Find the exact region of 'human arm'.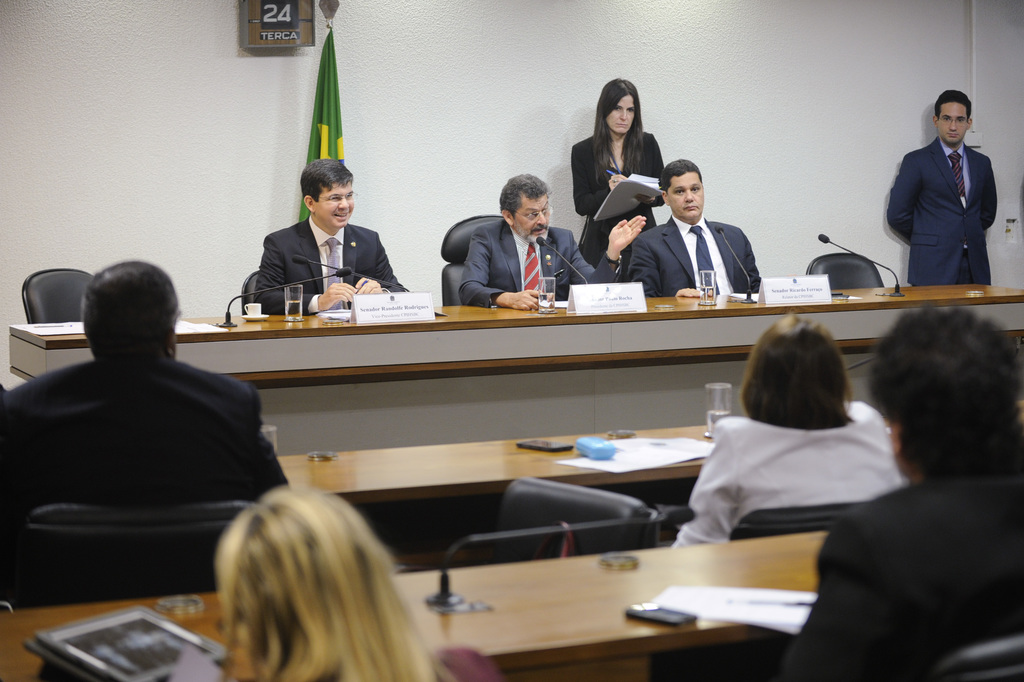
Exact region: <bbox>350, 237, 410, 293</bbox>.
